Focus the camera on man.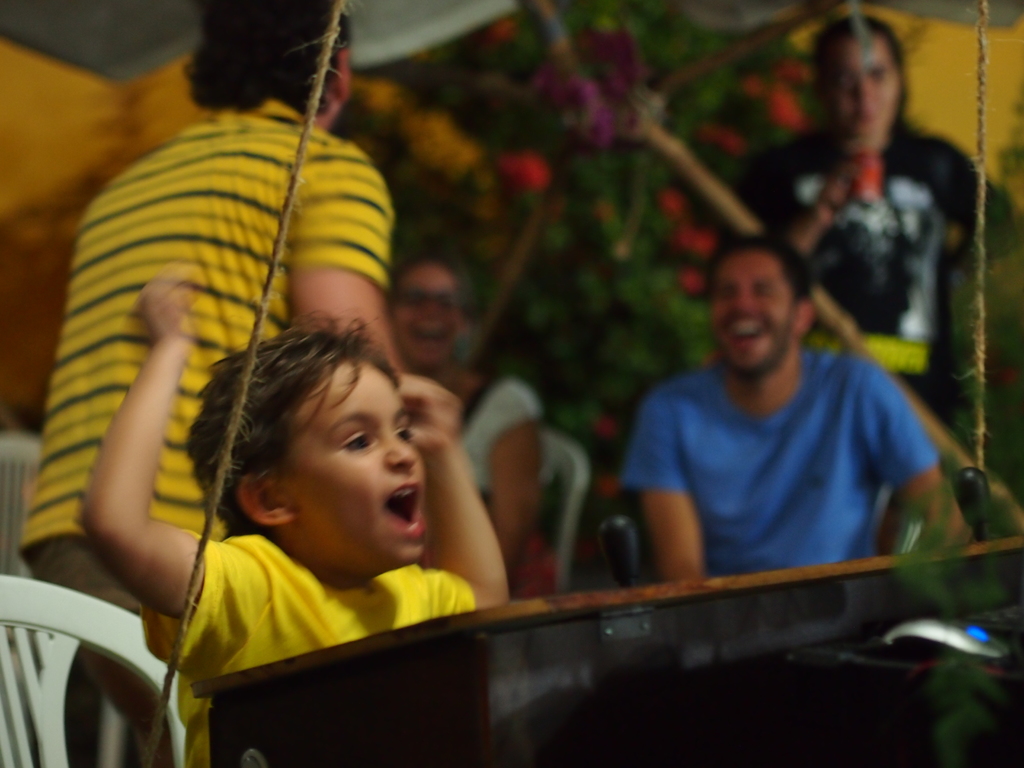
Focus region: left=17, top=0, right=407, bottom=767.
